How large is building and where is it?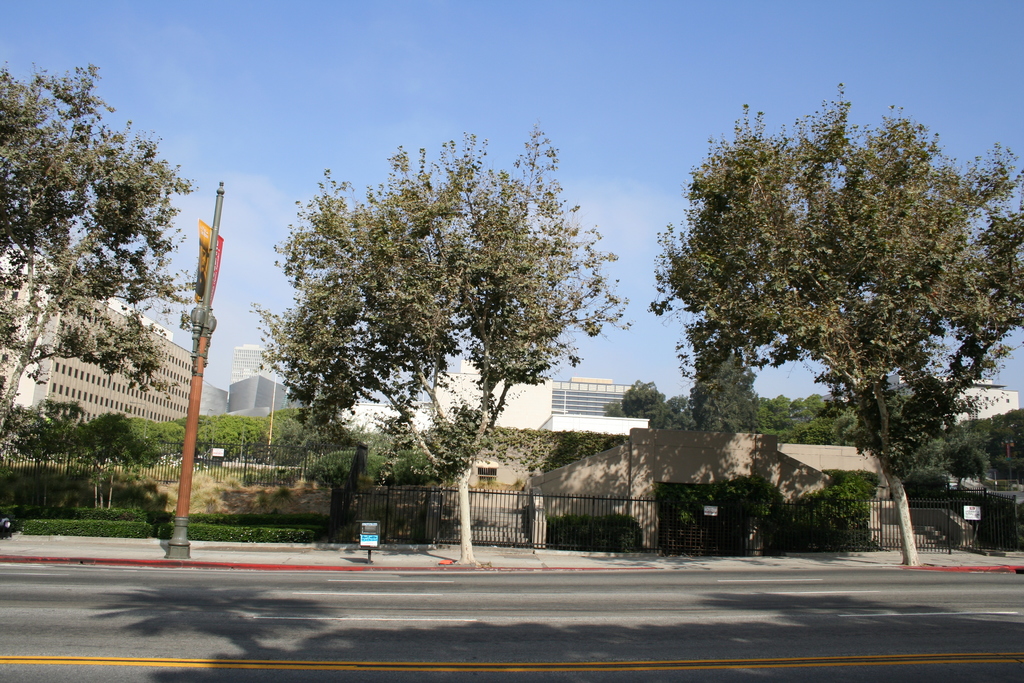
Bounding box: 894,369,1023,432.
